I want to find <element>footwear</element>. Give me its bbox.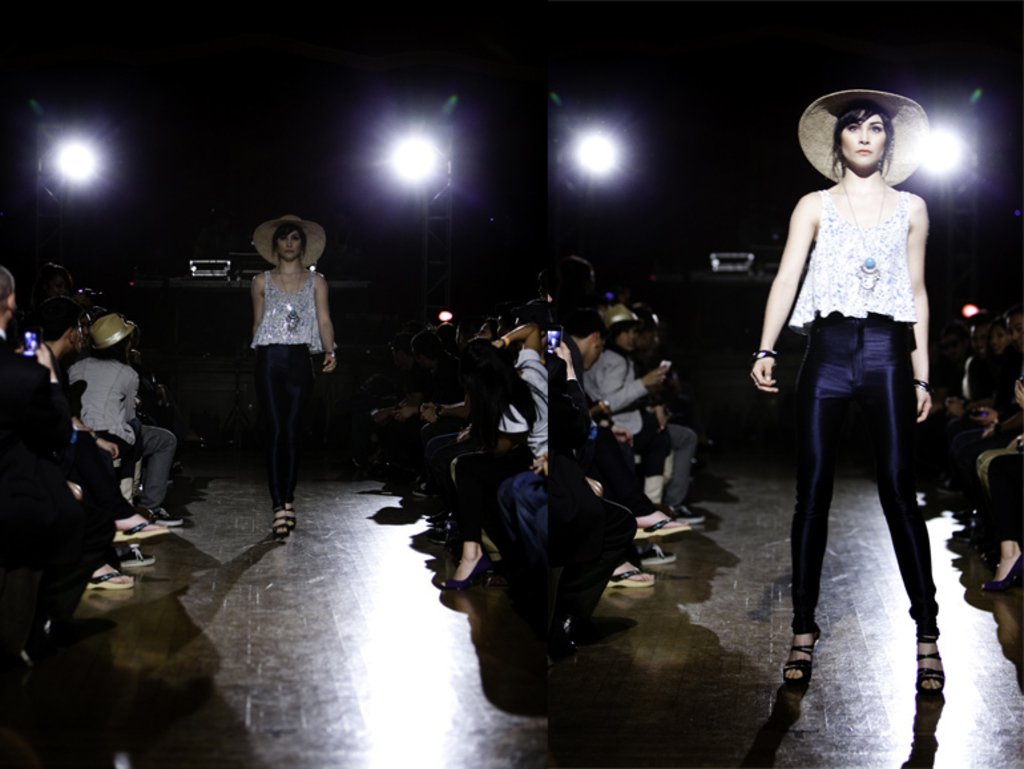
bbox=[114, 545, 161, 567].
